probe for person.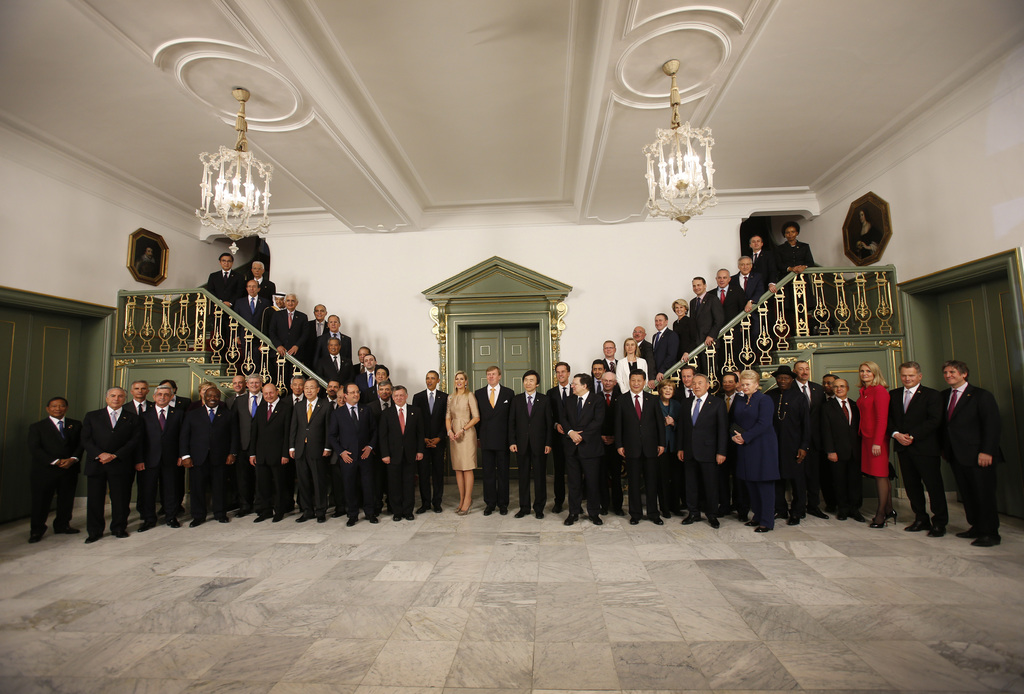
Probe result: 660:377:682:507.
